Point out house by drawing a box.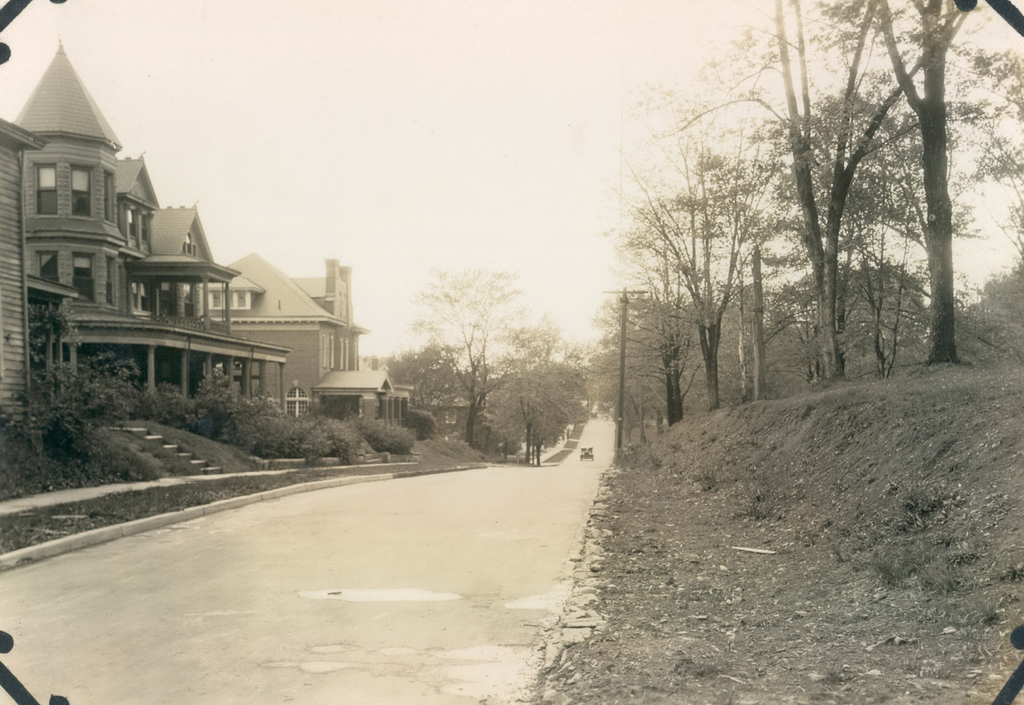
13,42,291,398.
